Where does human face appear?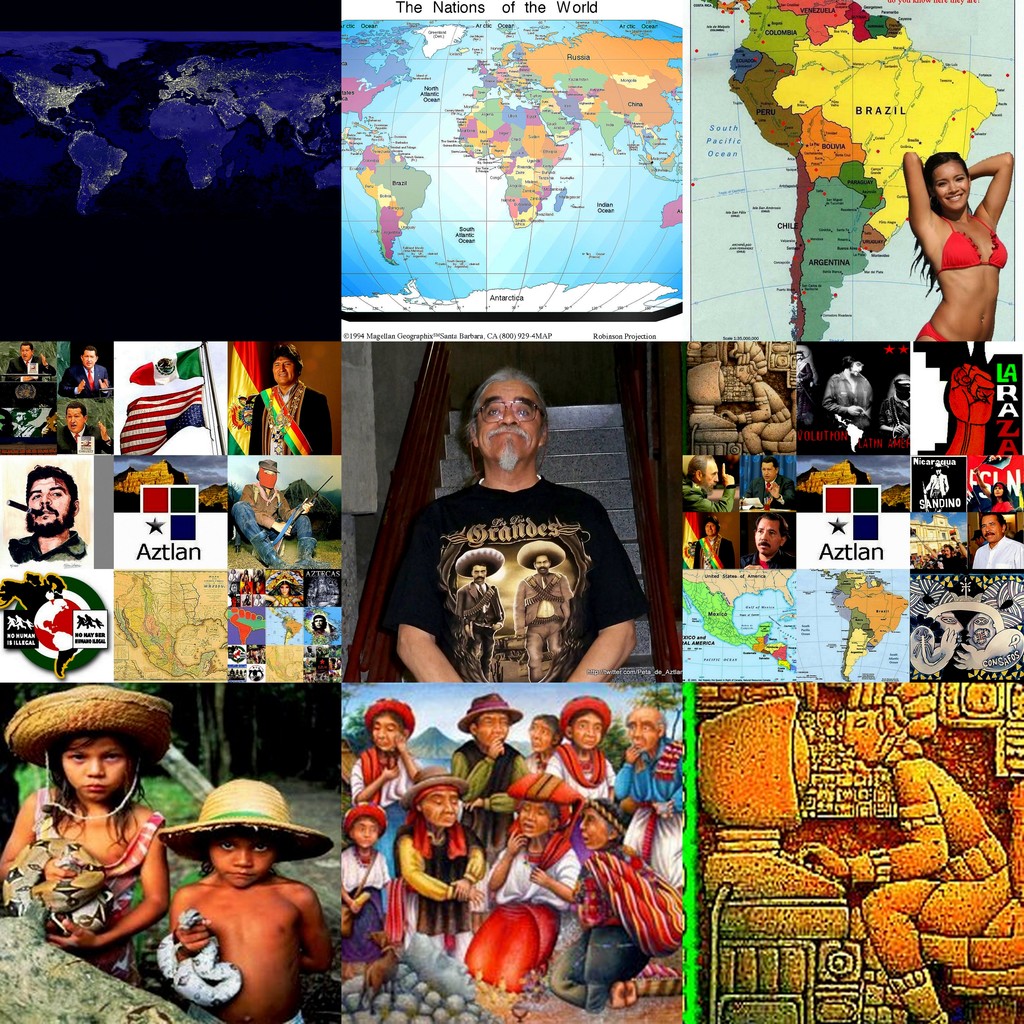
Appears at rect(271, 356, 294, 384).
